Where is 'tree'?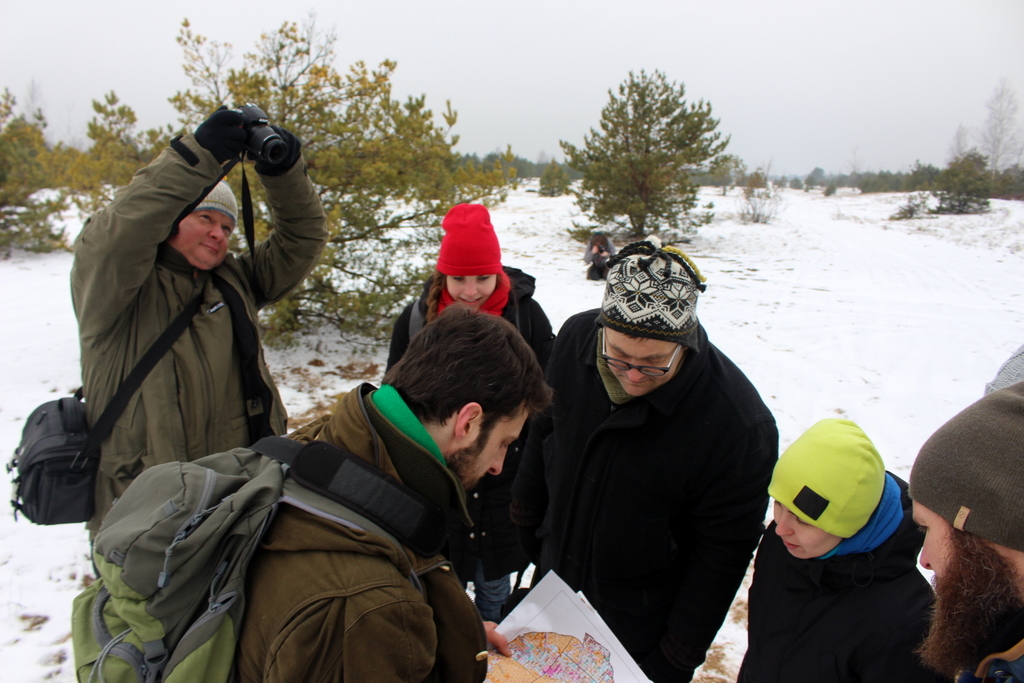
(x1=707, y1=153, x2=746, y2=198).
